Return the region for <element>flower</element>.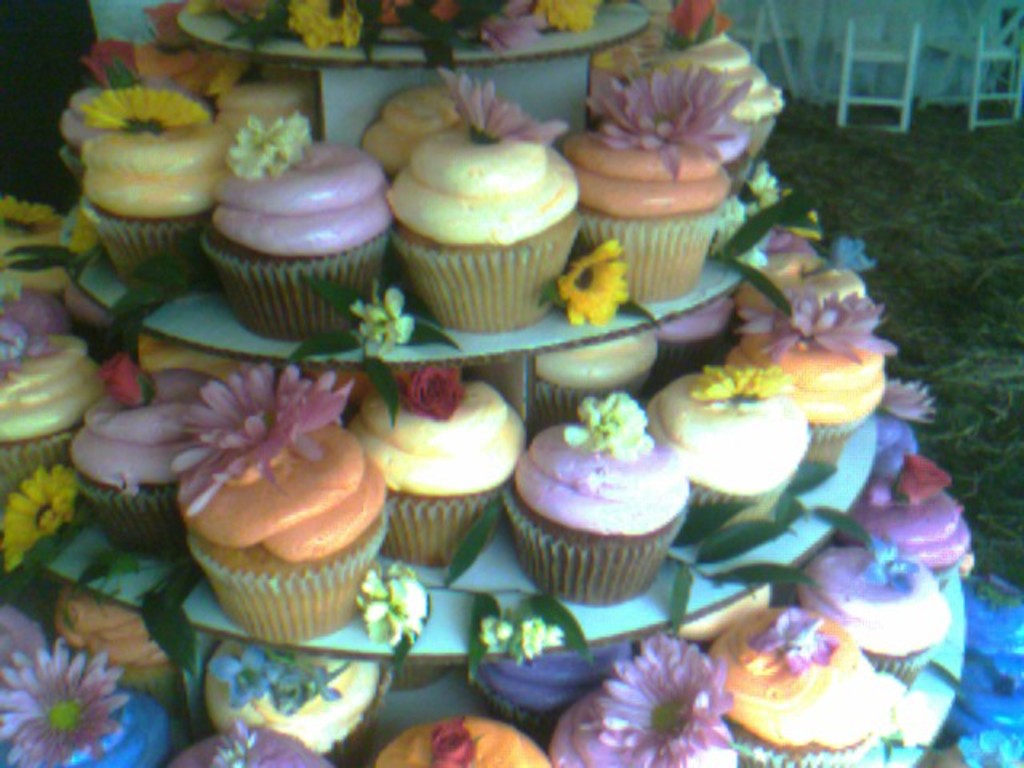
region(82, 40, 142, 91).
